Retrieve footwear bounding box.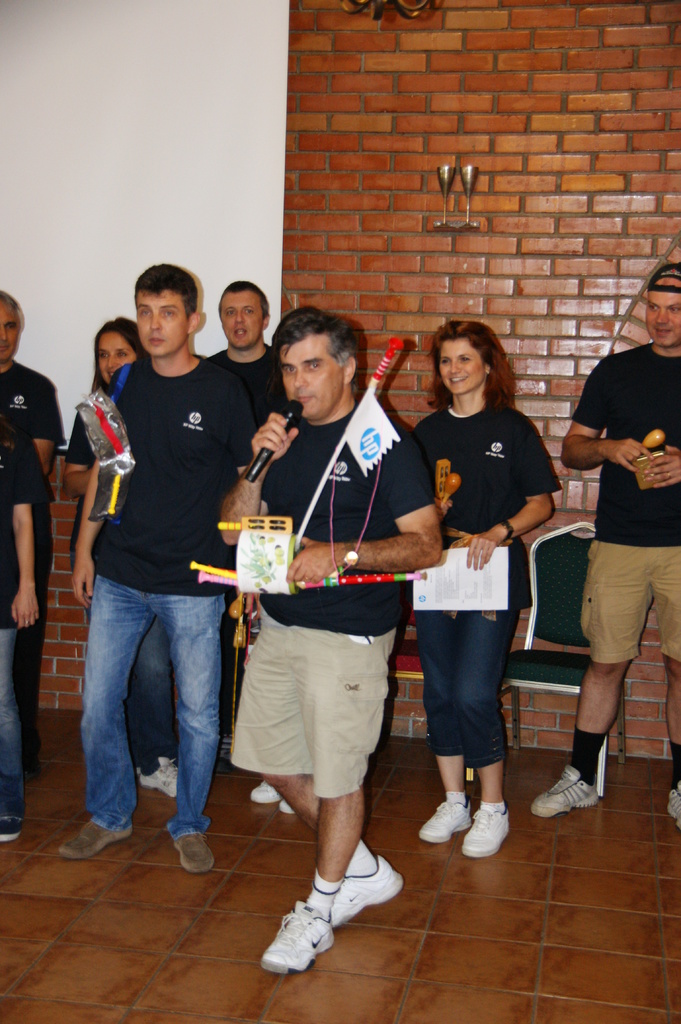
Bounding box: x1=531, y1=771, x2=596, y2=813.
